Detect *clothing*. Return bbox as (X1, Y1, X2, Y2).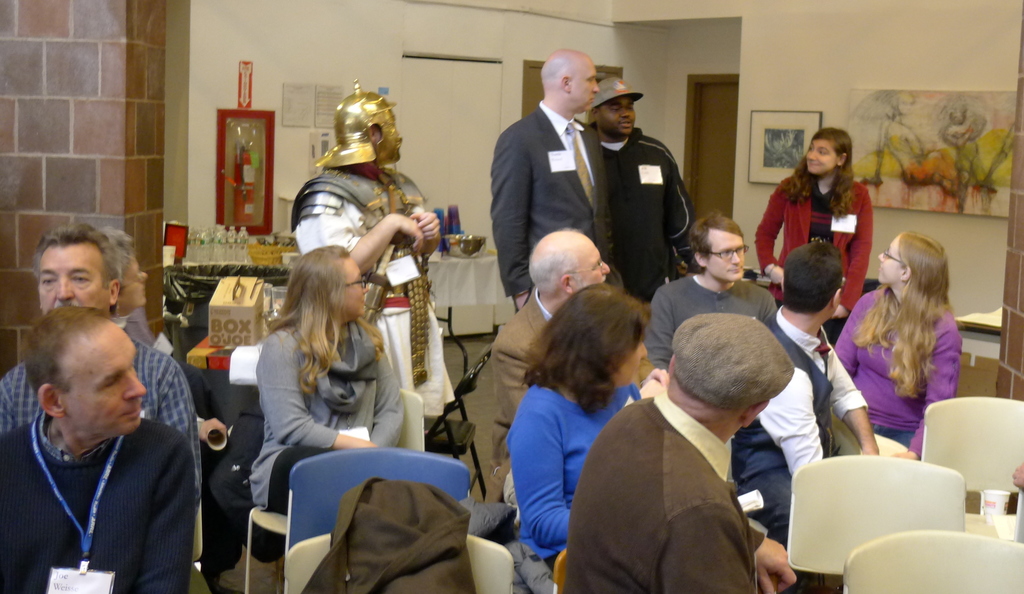
(648, 276, 779, 380).
